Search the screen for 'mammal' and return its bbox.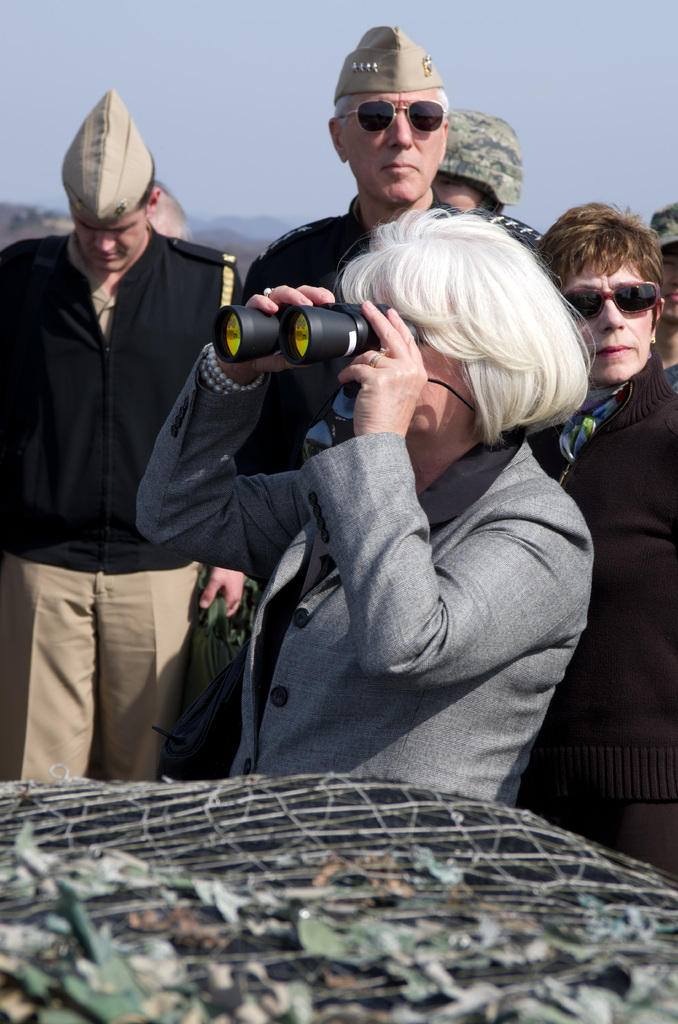
Found: rect(141, 172, 195, 239).
